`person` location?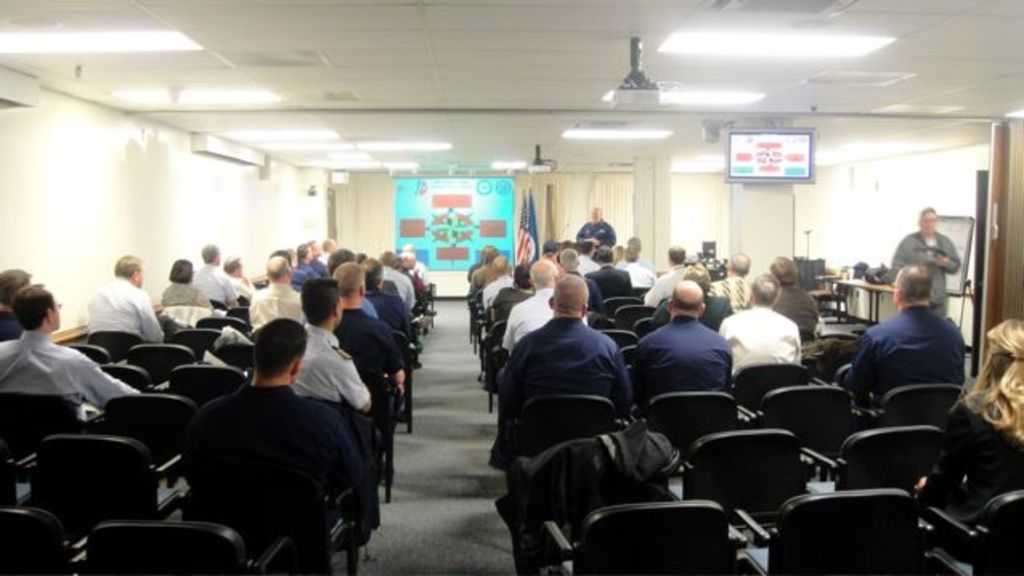
480/268/626/435
